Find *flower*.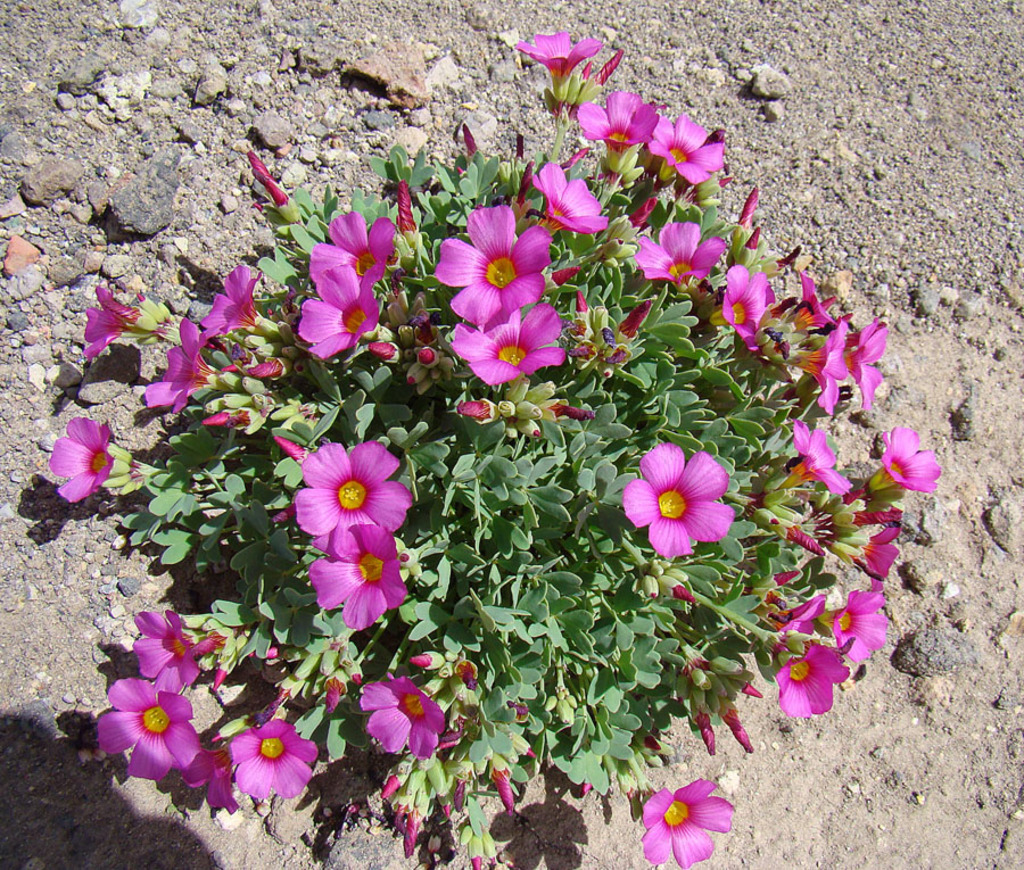
361,674,447,753.
